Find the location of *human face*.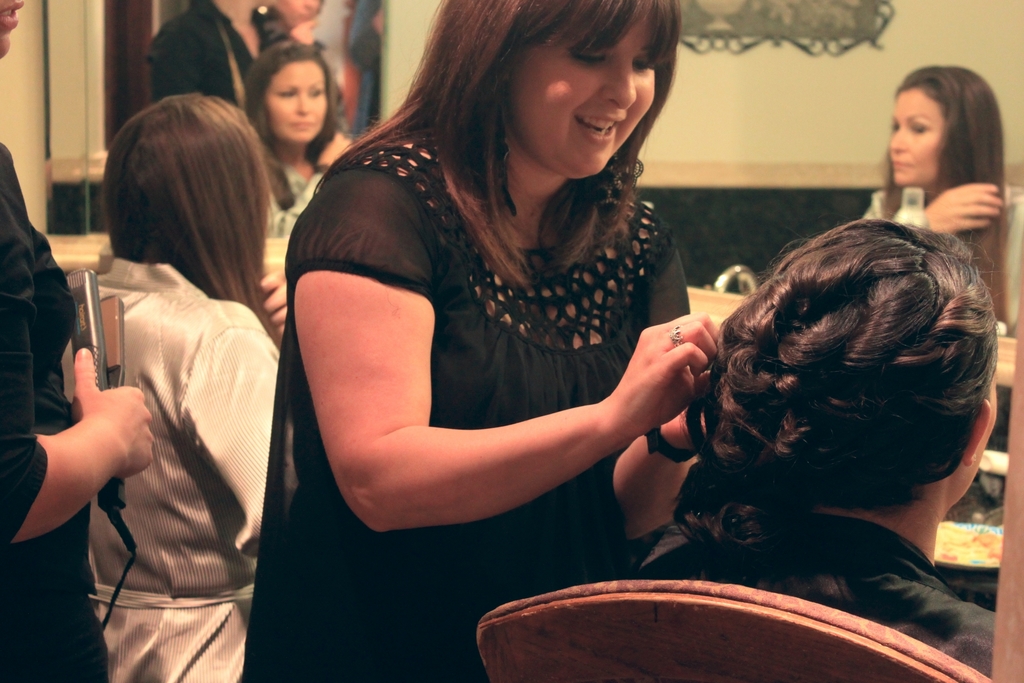
Location: l=268, t=57, r=326, b=149.
